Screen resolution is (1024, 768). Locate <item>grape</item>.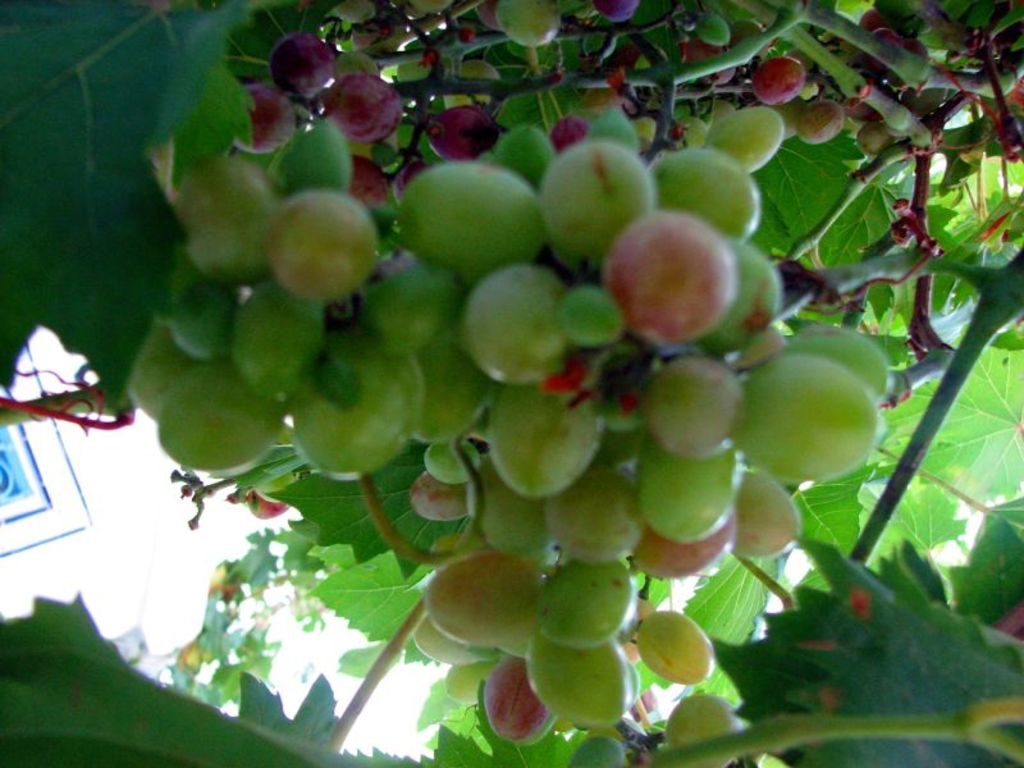
detection(699, 15, 730, 45).
